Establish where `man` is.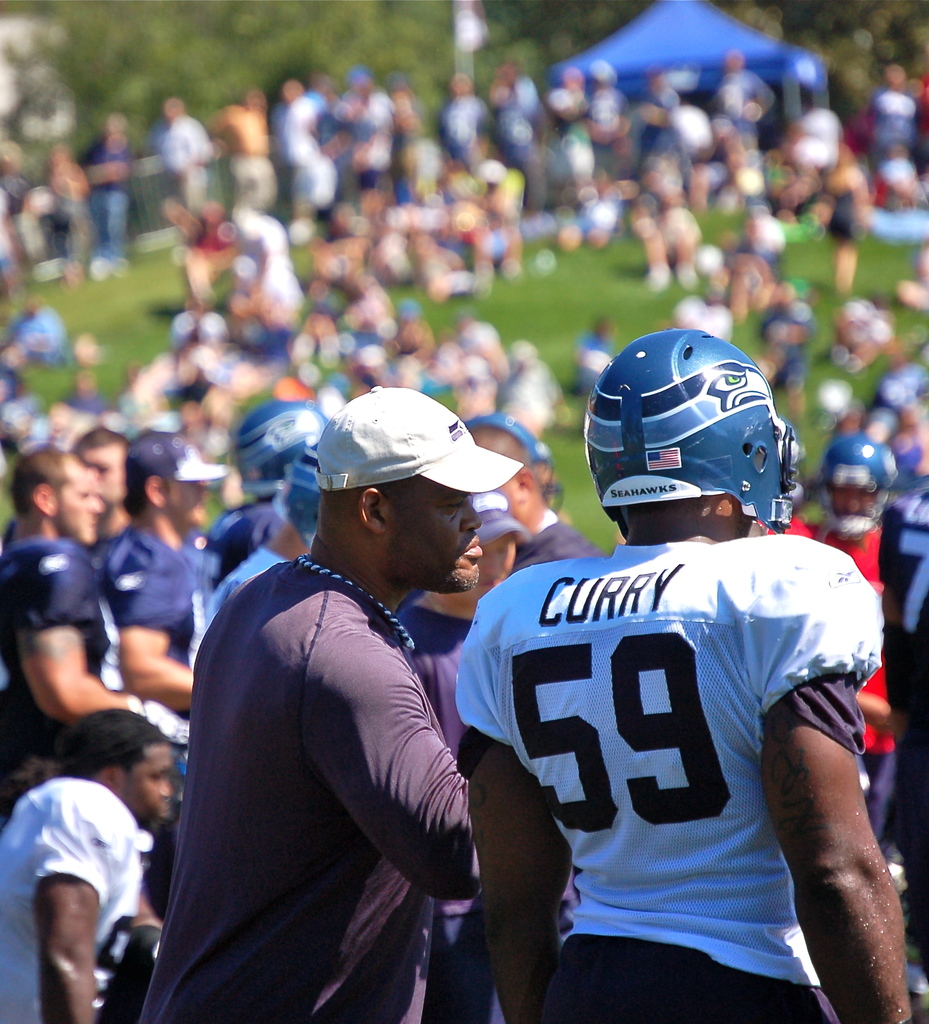
Established at box=[157, 355, 546, 1023].
